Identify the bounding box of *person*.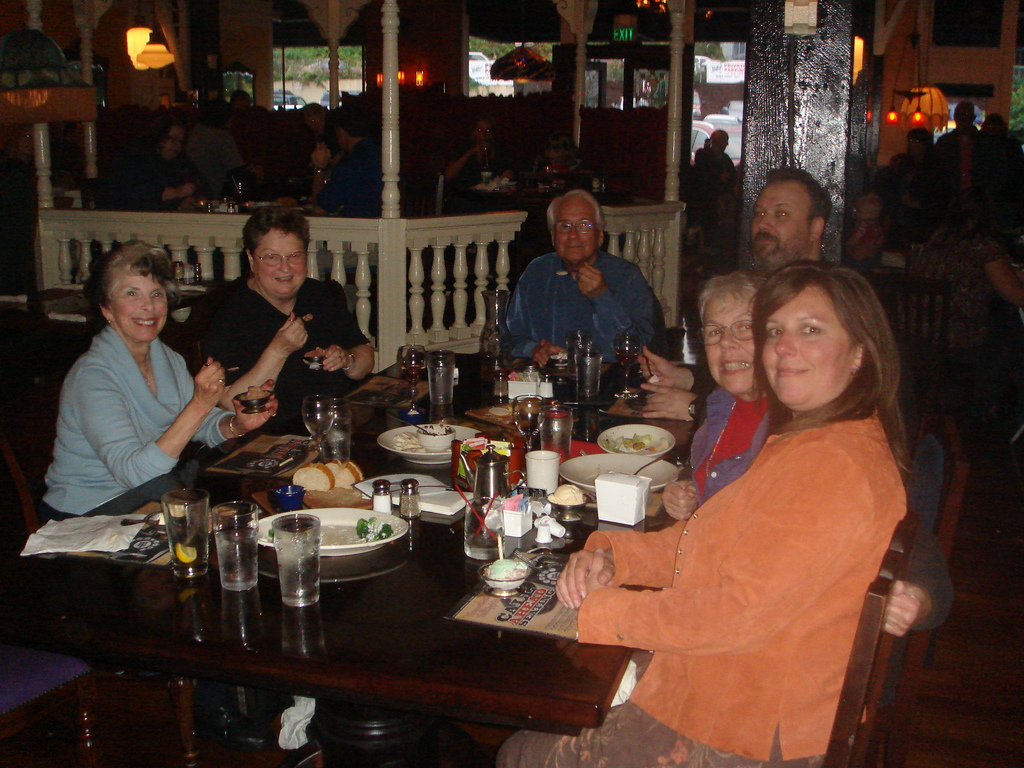
(x1=928, y1=99, x2=993, y2=218).
